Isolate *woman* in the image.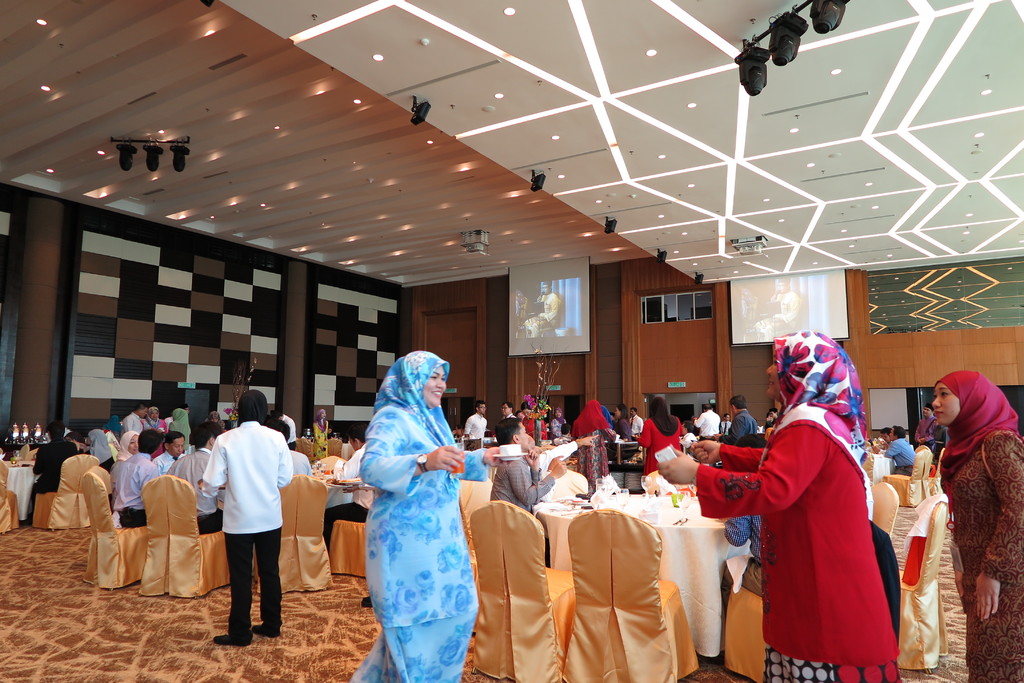
Isolated region: pyautogui.locateOnScreen(610, 399, 632, 457).
